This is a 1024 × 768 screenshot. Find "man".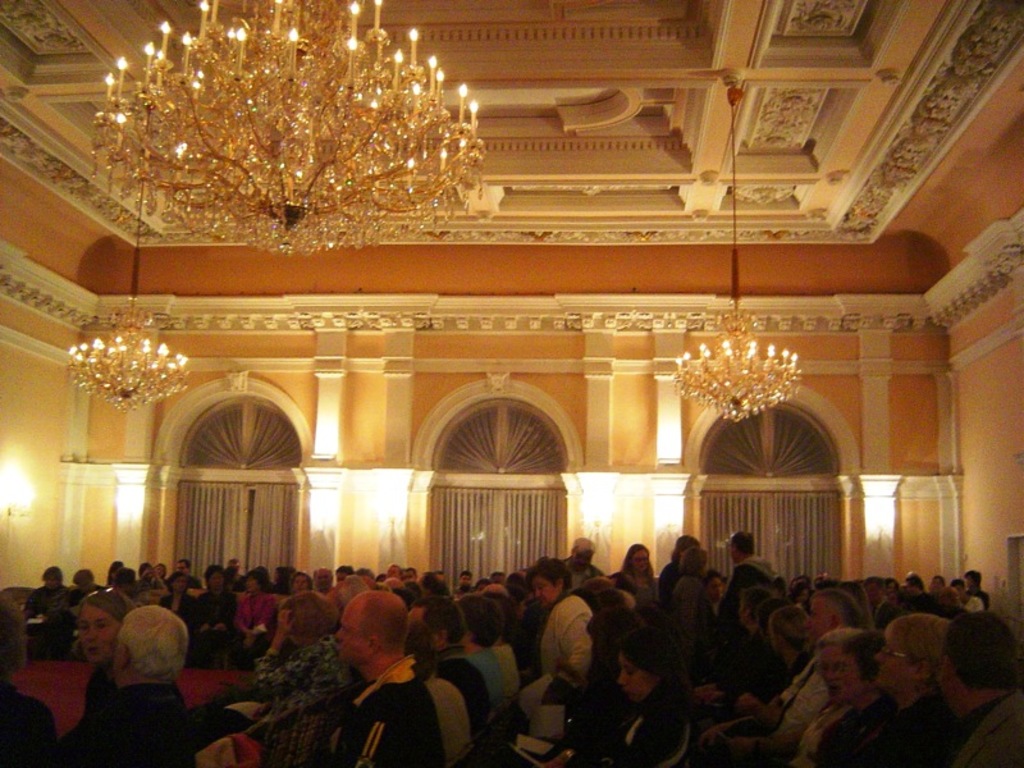
Bounding box: (968, 567, 989, 613).
